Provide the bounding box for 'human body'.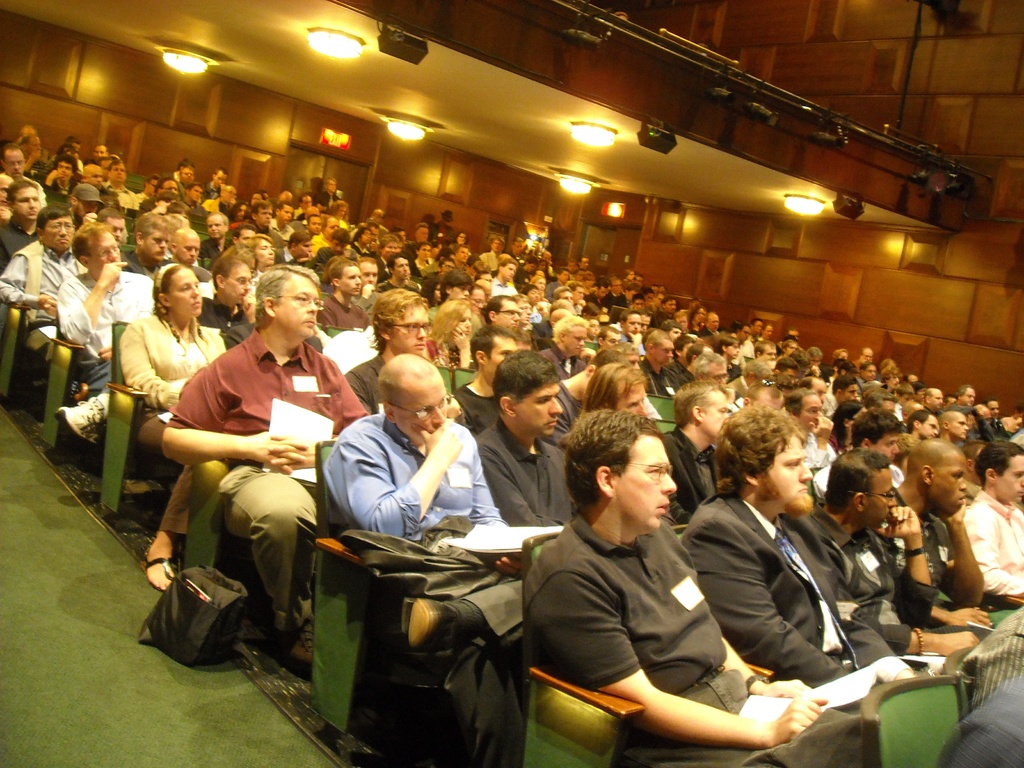
(319,258,371,335).
